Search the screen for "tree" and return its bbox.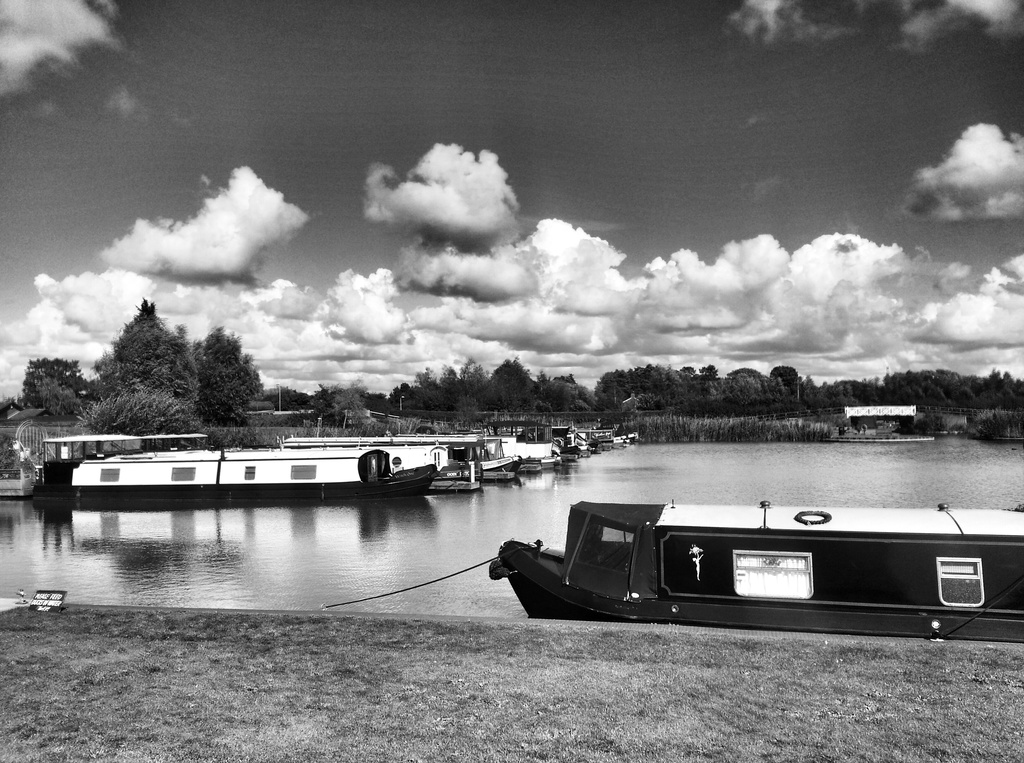
Found: BBox(598, 361, 691, 410).
